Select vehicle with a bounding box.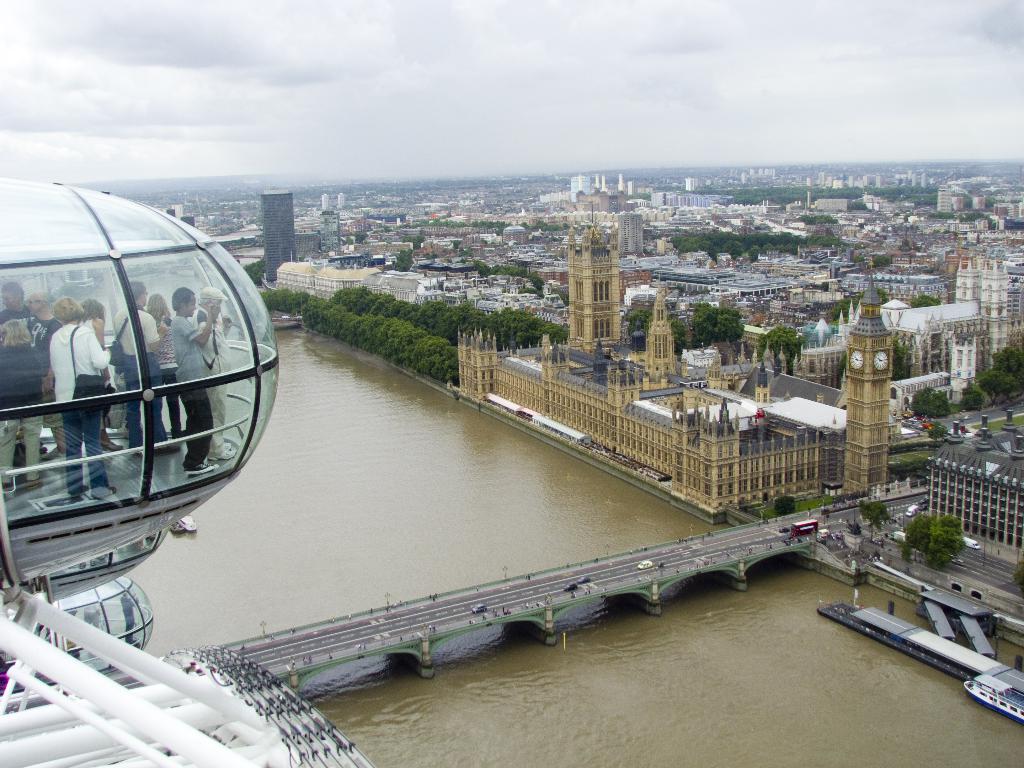
636 559 654 572.
